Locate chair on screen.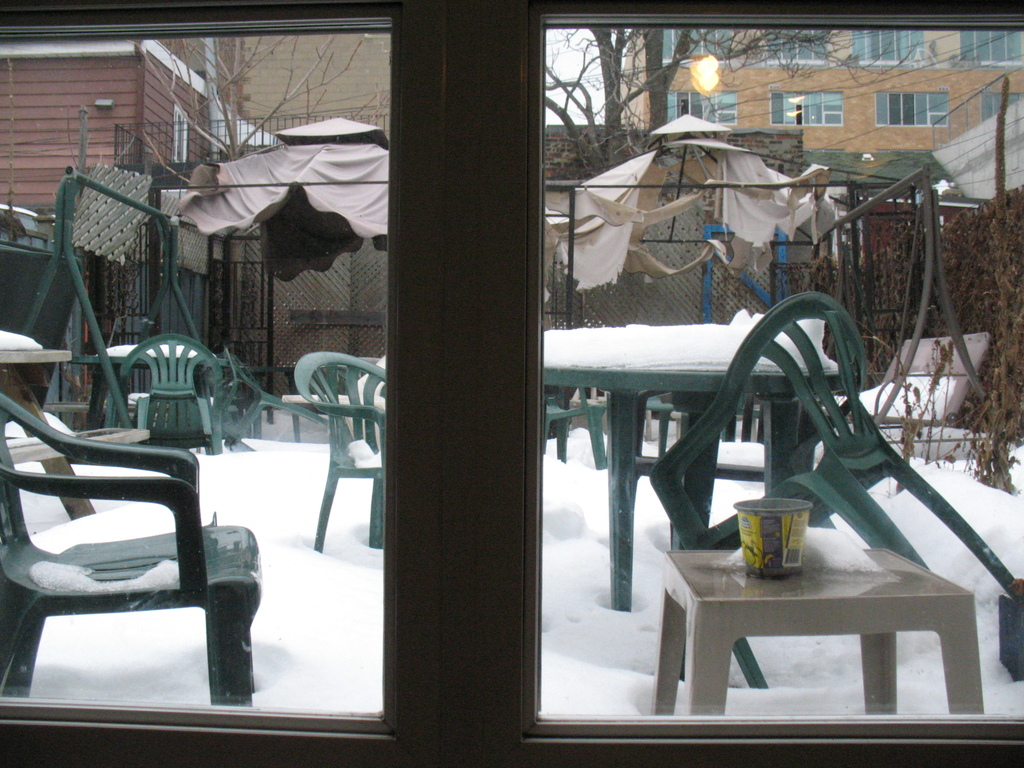
On screen at <bbox>604, 392, 814, 611</bbox>.
